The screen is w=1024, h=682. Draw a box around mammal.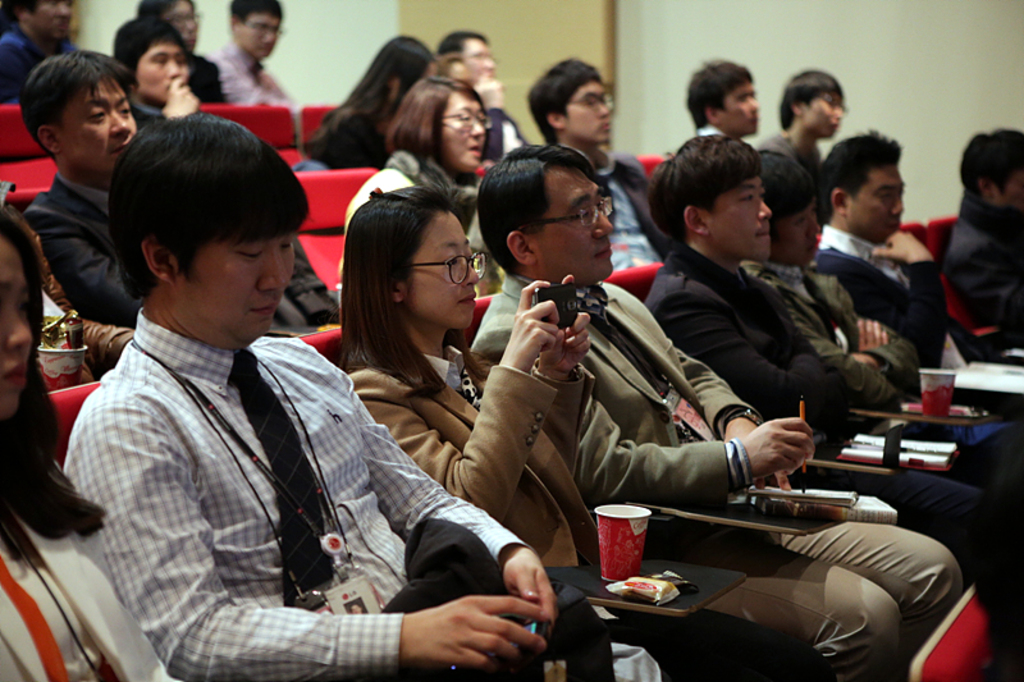
{"left": 305, "top": 32, "right": 440, "bottom": 168}.
